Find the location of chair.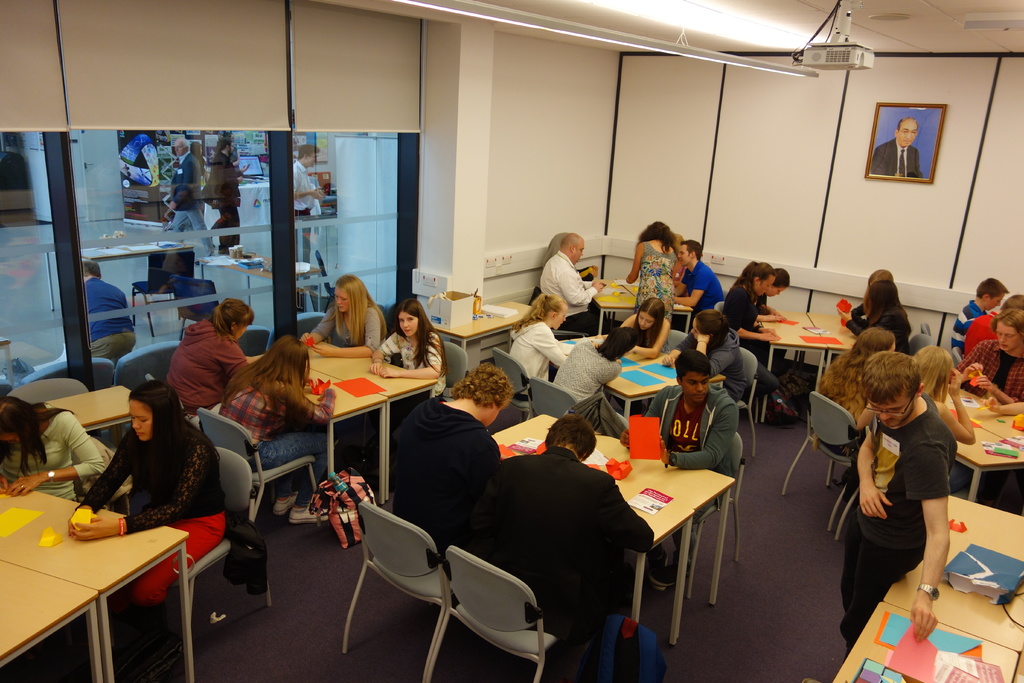
Location: 735/347/760/457.
